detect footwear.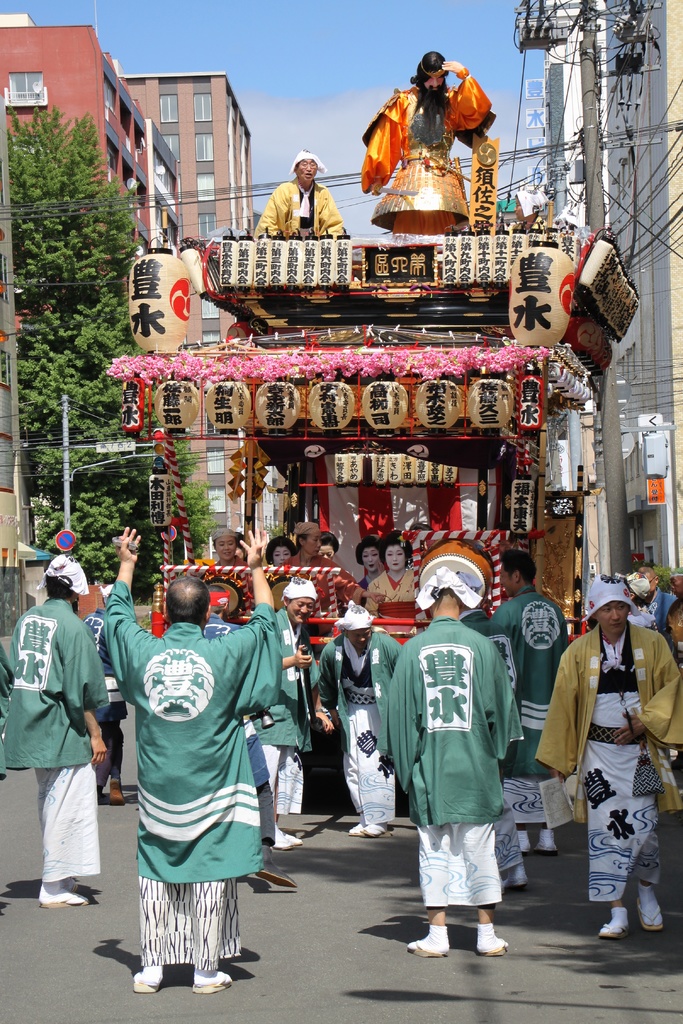
Detected at [535,833,561,854].
